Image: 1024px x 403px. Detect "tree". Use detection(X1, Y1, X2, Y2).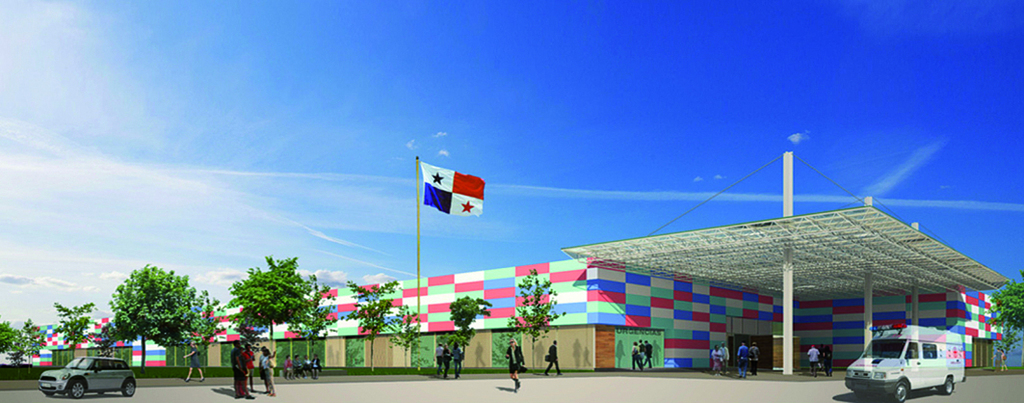
detection(984, 281, 1023, 372).
